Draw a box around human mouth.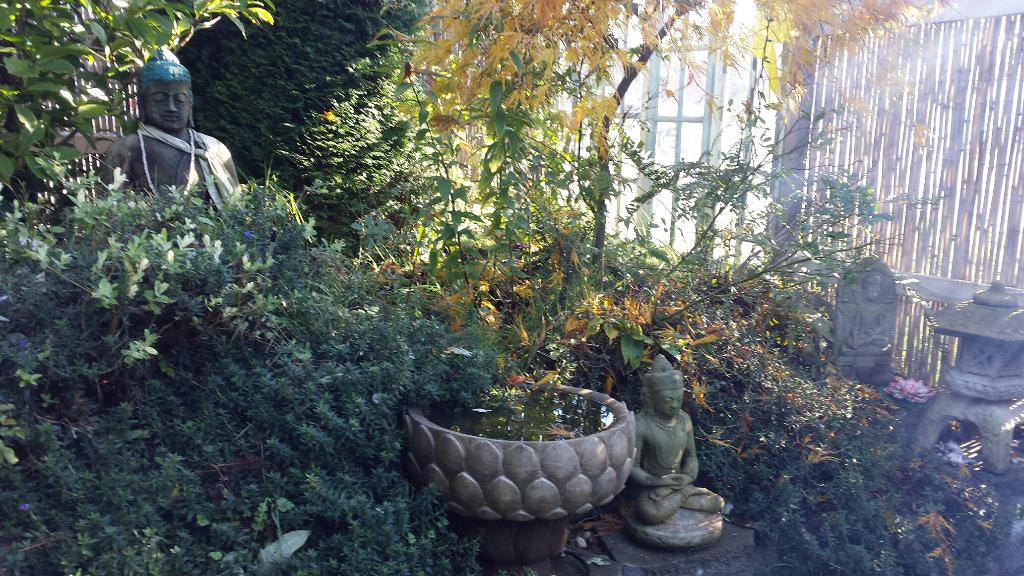
[left=161, top=113, right=181, bottom=121].
